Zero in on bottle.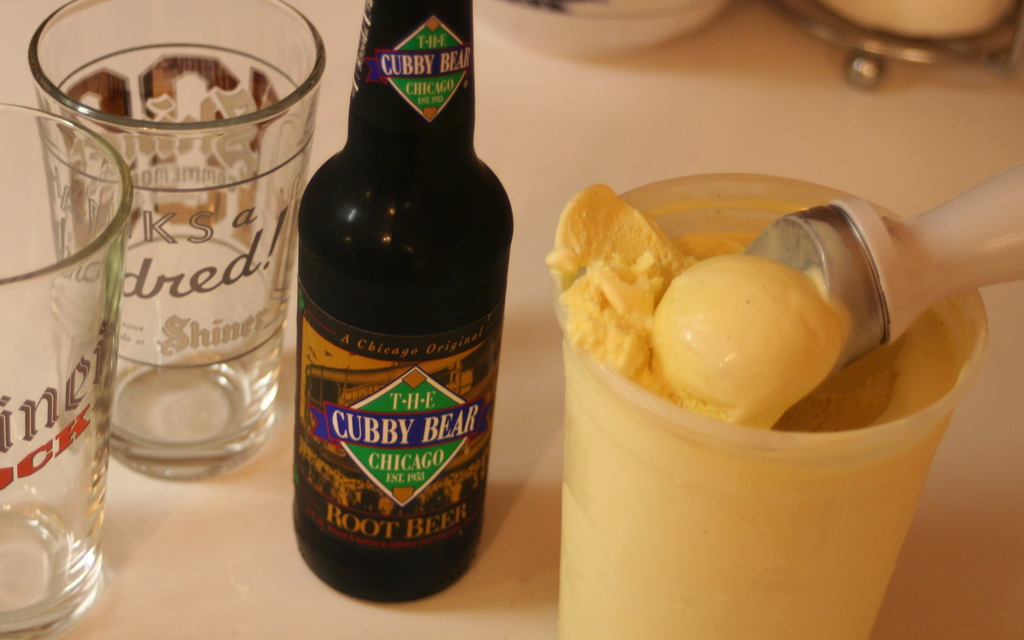
Zeroed in: (279,17,504,577).
